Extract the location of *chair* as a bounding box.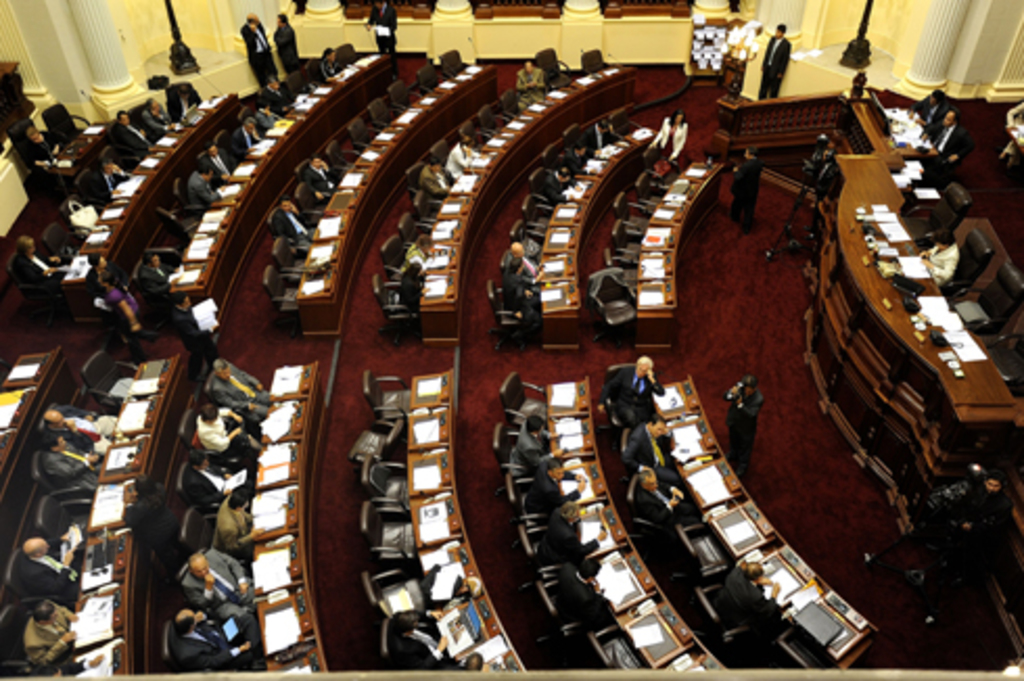
x1=349 y1=412 x2=408 y2=468.
